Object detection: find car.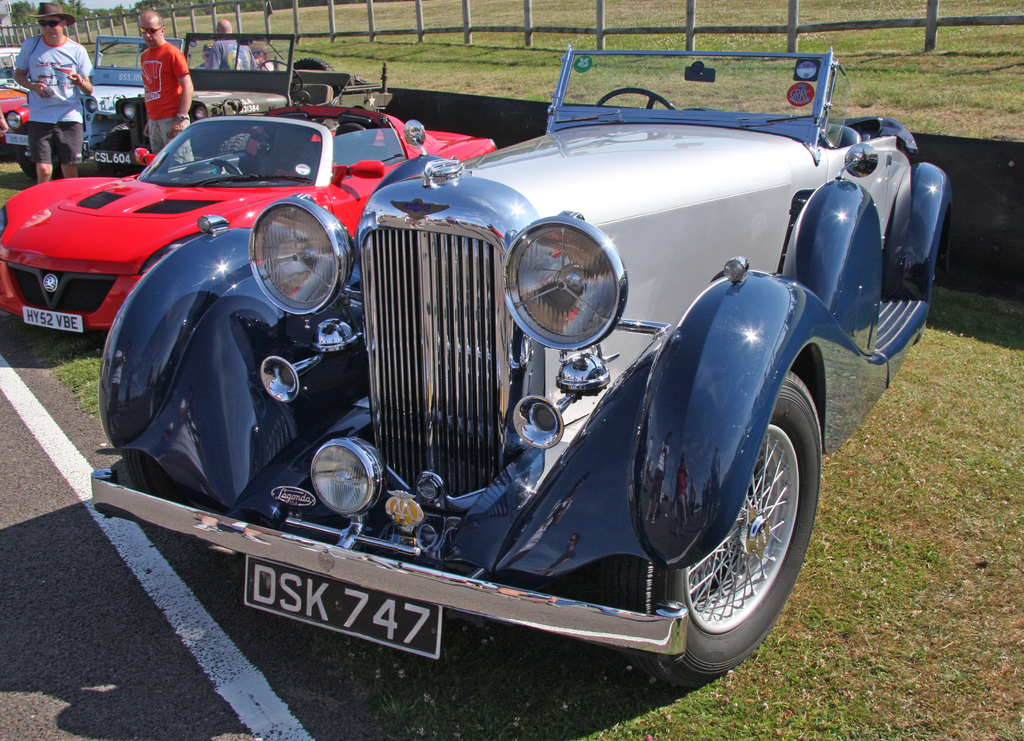
rect(0, 103, 497, 330).
